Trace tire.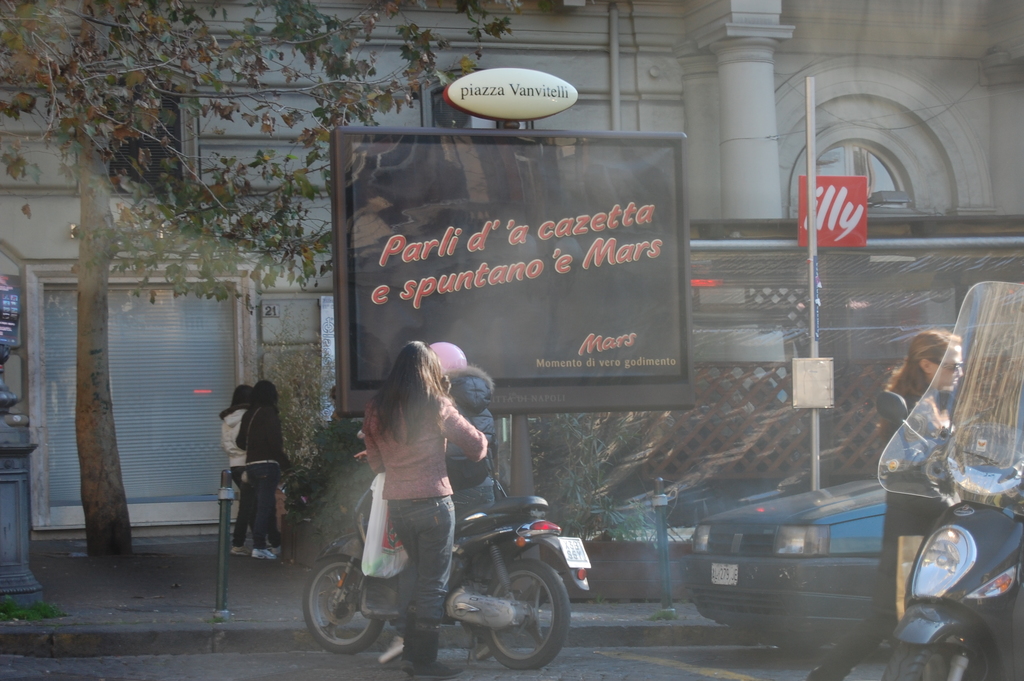
Traced to <box>886,639,952,680</box>.
